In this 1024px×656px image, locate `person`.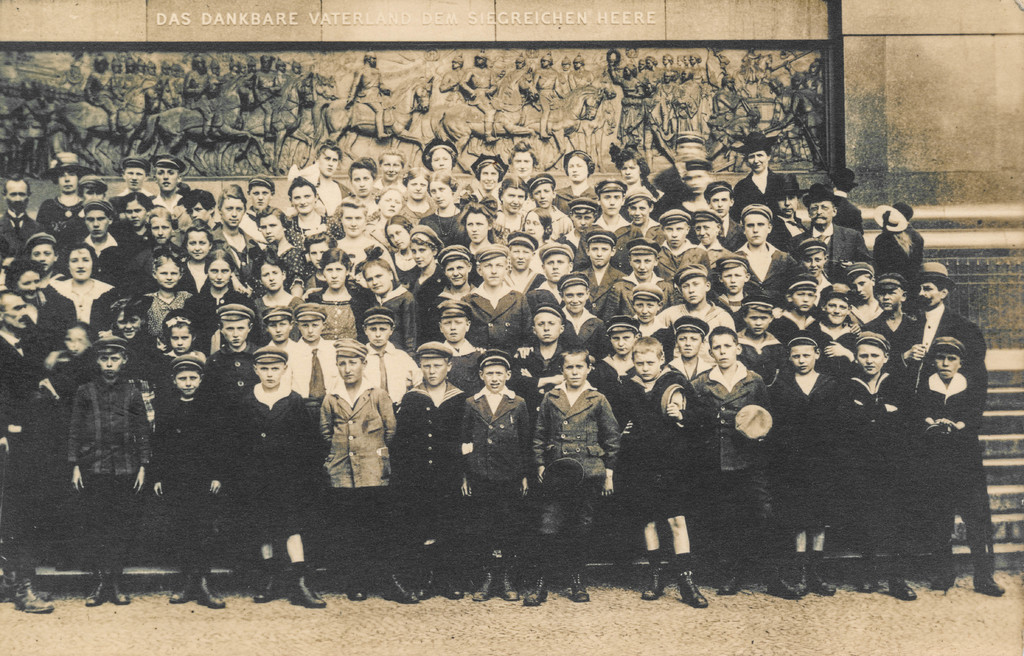
Bounding box: (left=61, top=336, right=141, bottom=607).
